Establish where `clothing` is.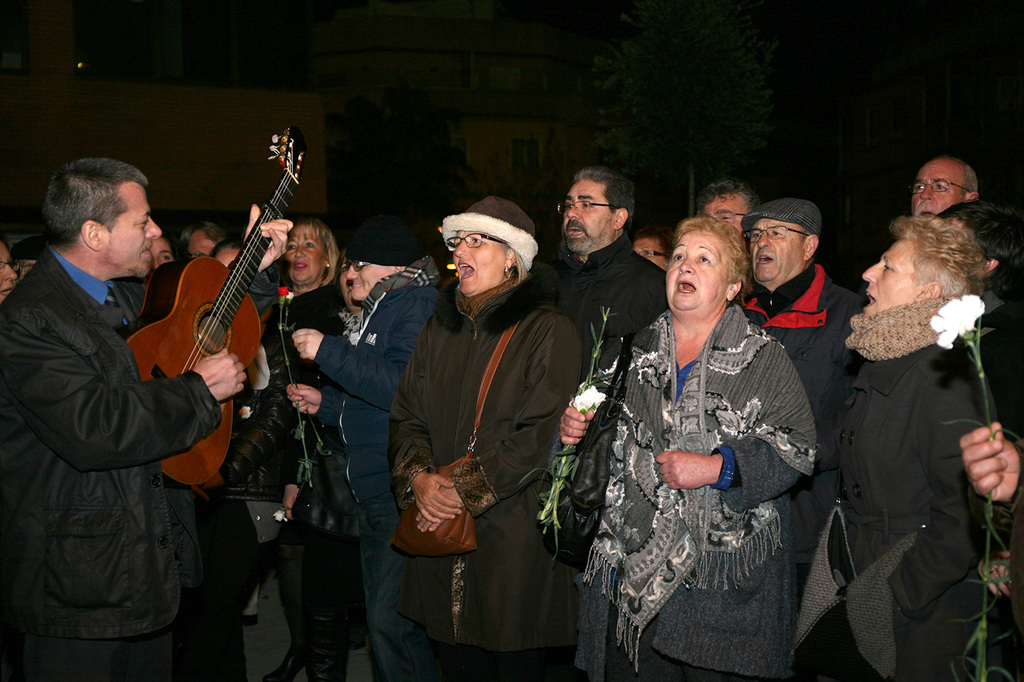
Established at crop(580, 244, 839, 667).
